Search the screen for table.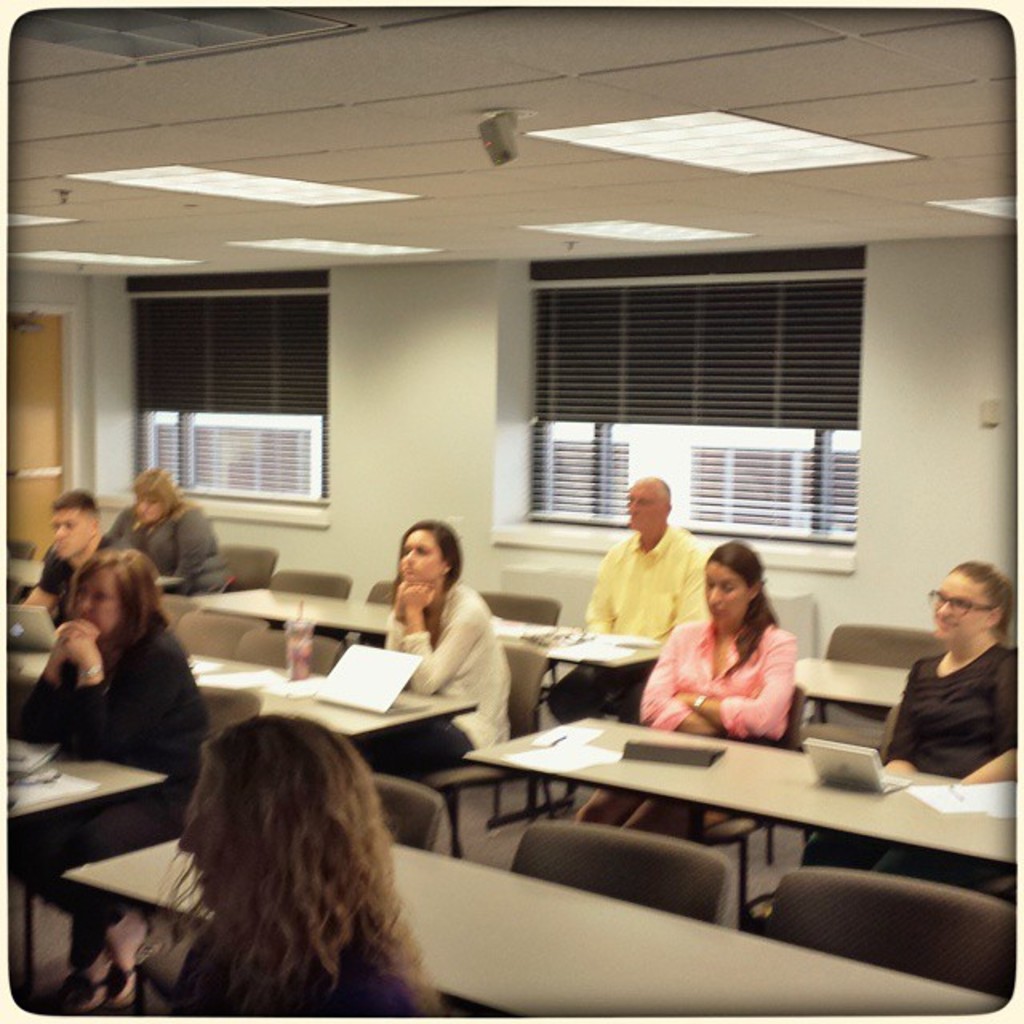
Found at (left=261, top=678, right=981, bottom=955).
